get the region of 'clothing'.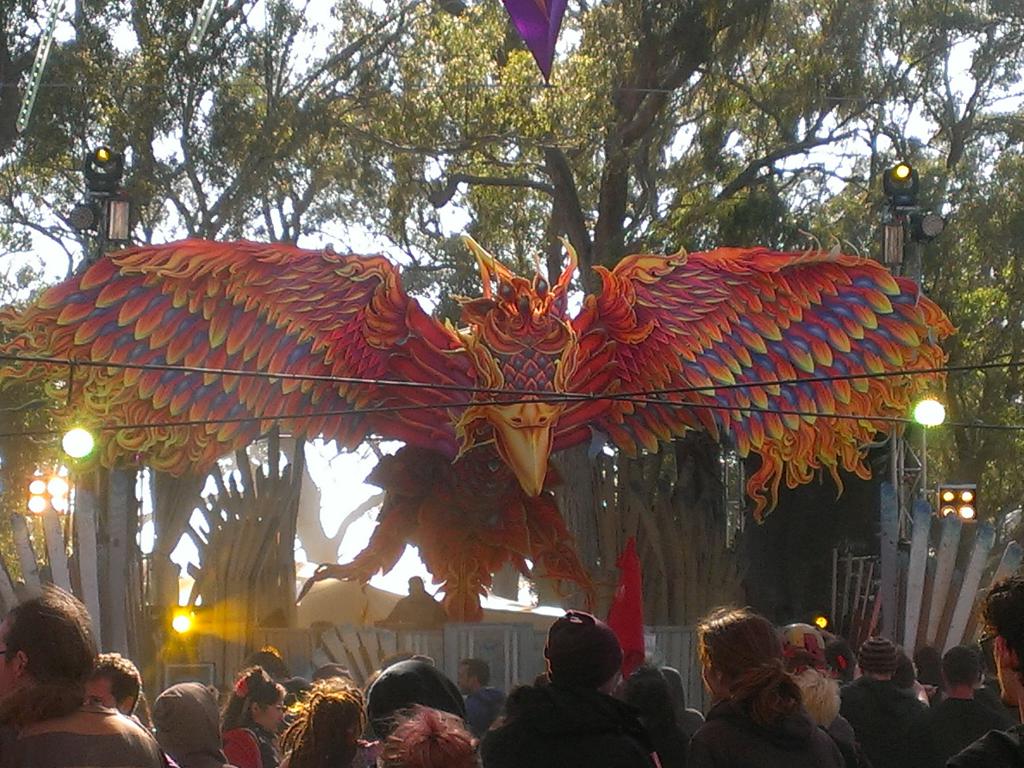
(x1=479, y1=683, x2=655, y2=767).
